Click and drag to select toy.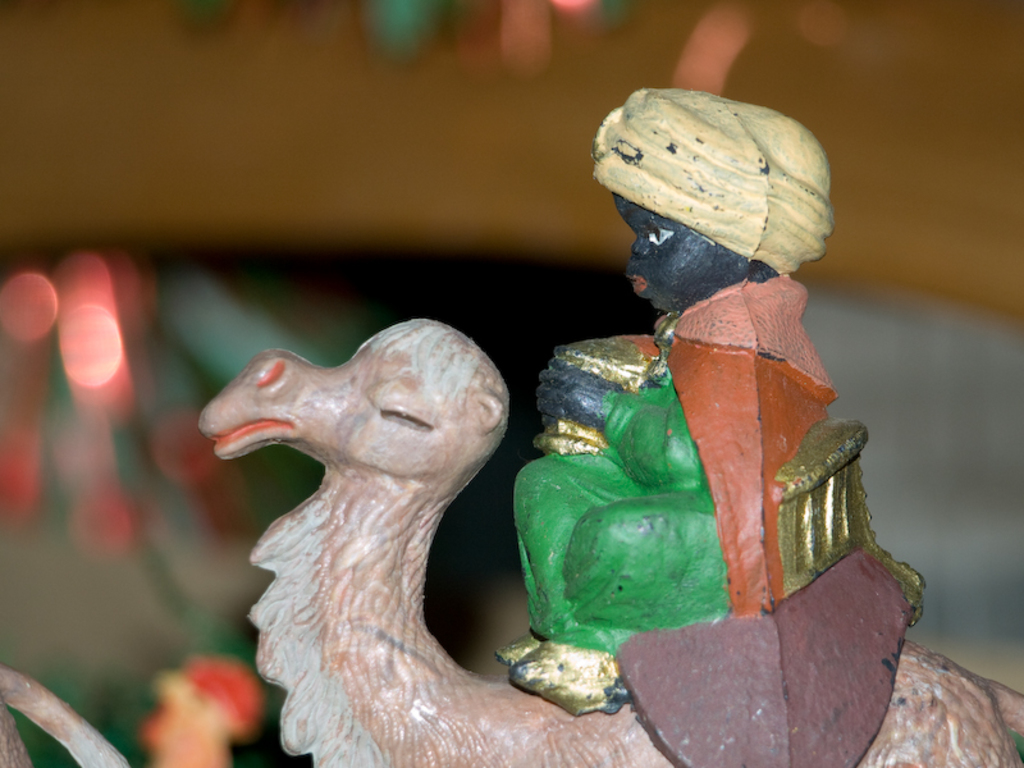
Selection: box=[202, 91, 1023, 767].
